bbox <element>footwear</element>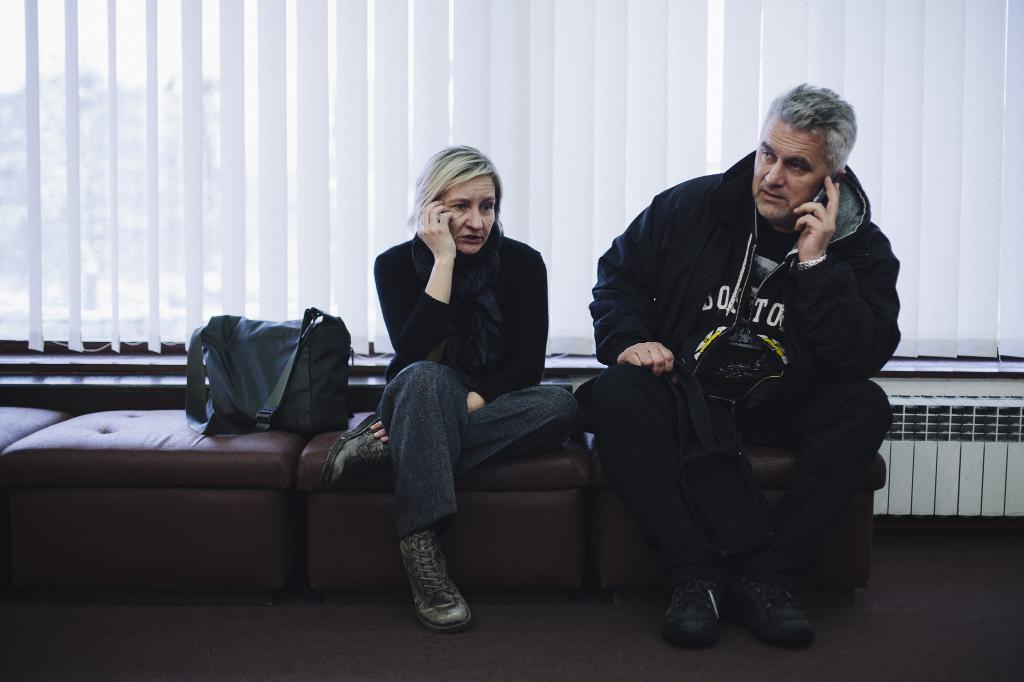
l=317, t=410, r=388, b=488
